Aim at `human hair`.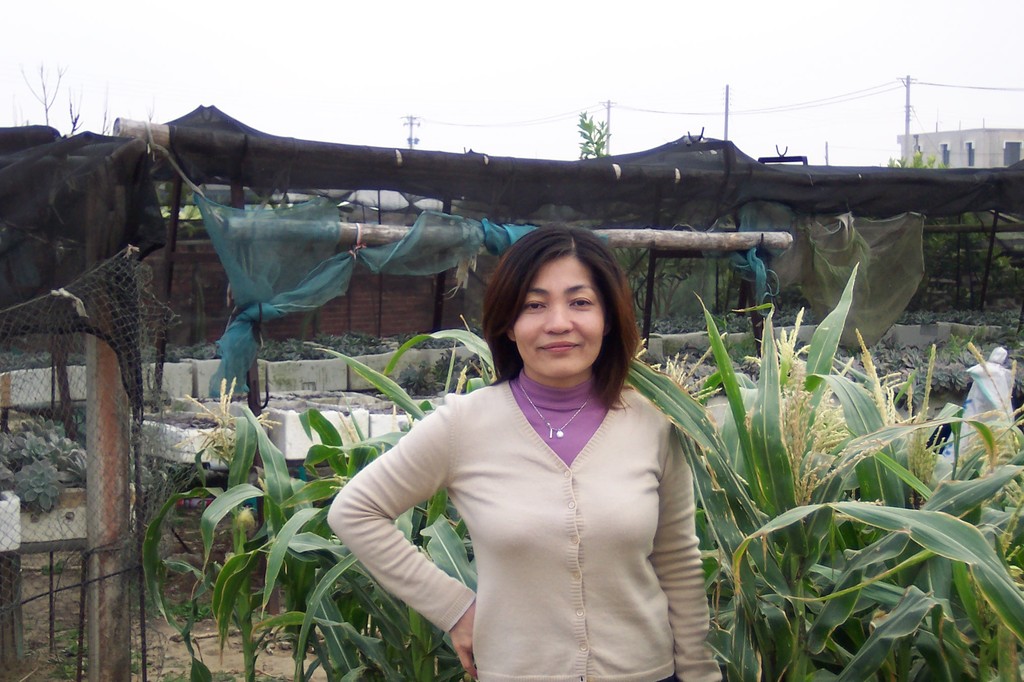
Aimed at box(479, 235, 643, 409).
